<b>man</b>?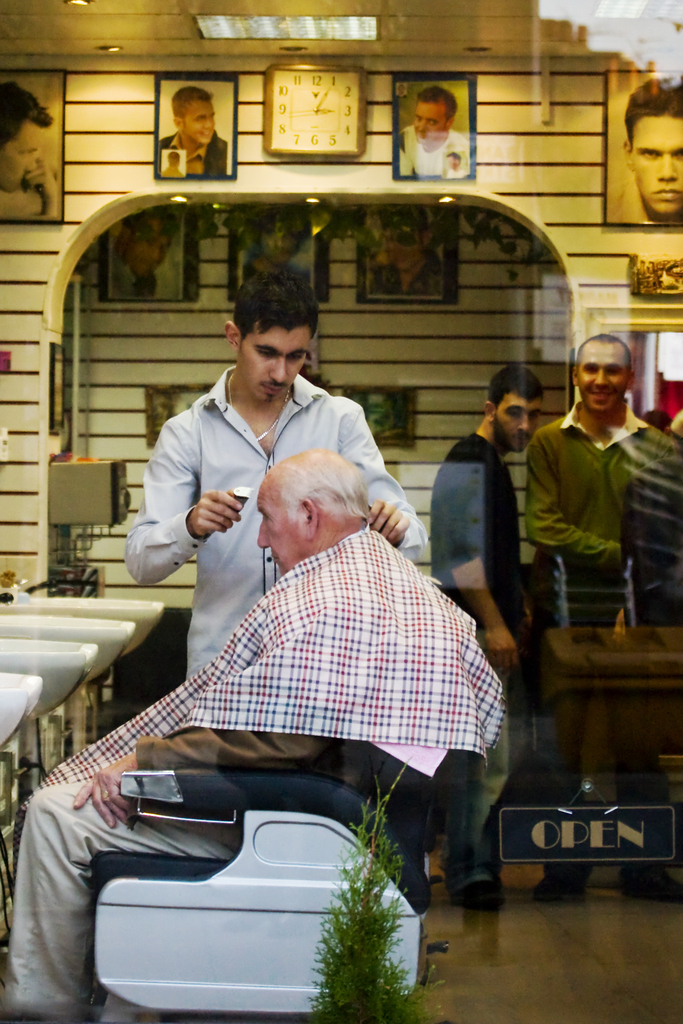
(0, 77, 71, 225)
